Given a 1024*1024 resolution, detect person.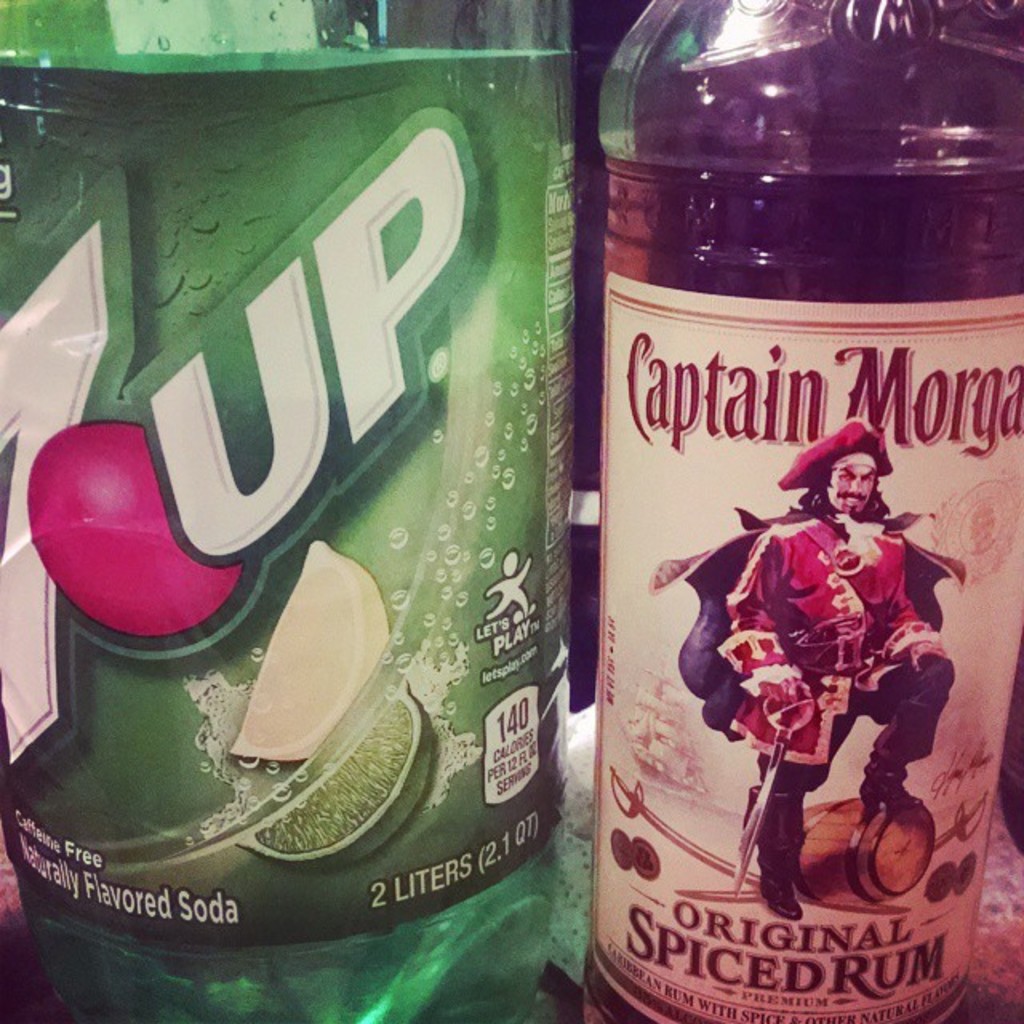
{"left": 693, "top": 387, "right": 942, "bottom": 928}.
